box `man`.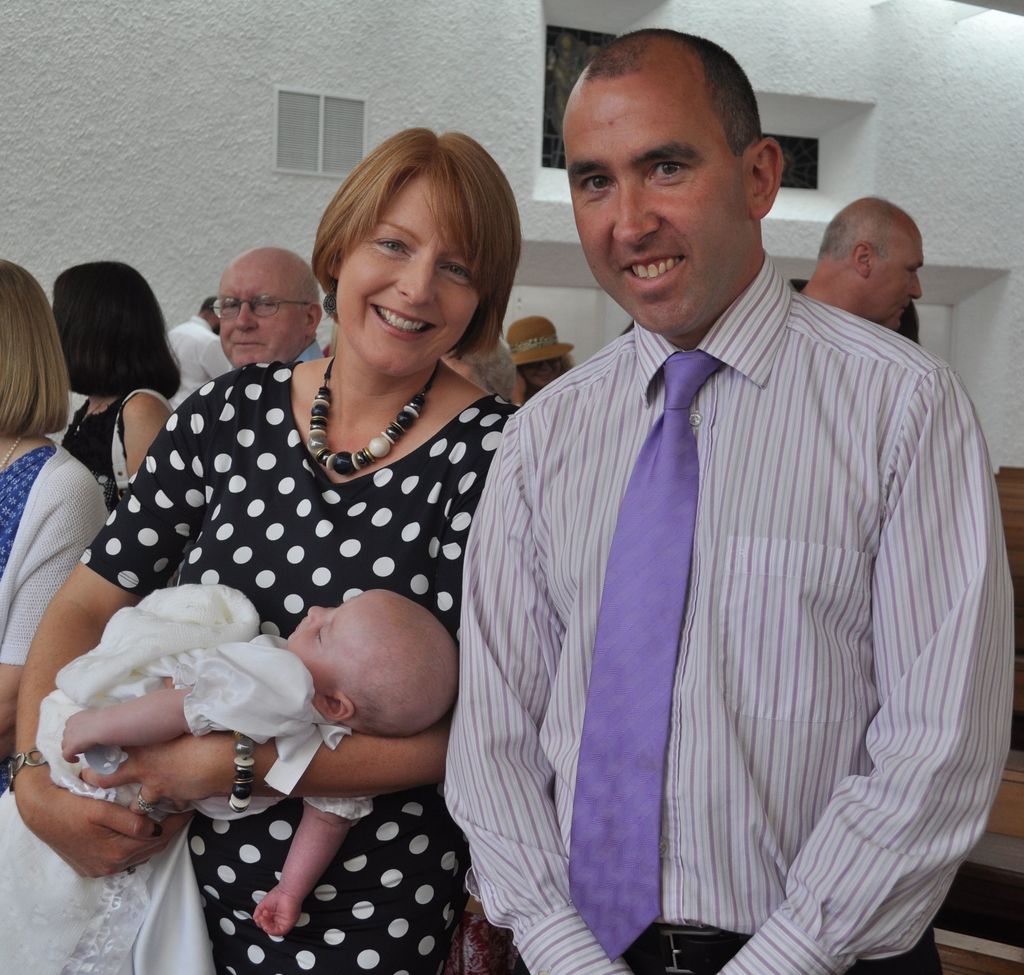
x1=800, y1=195, x2=927, y2=325.
